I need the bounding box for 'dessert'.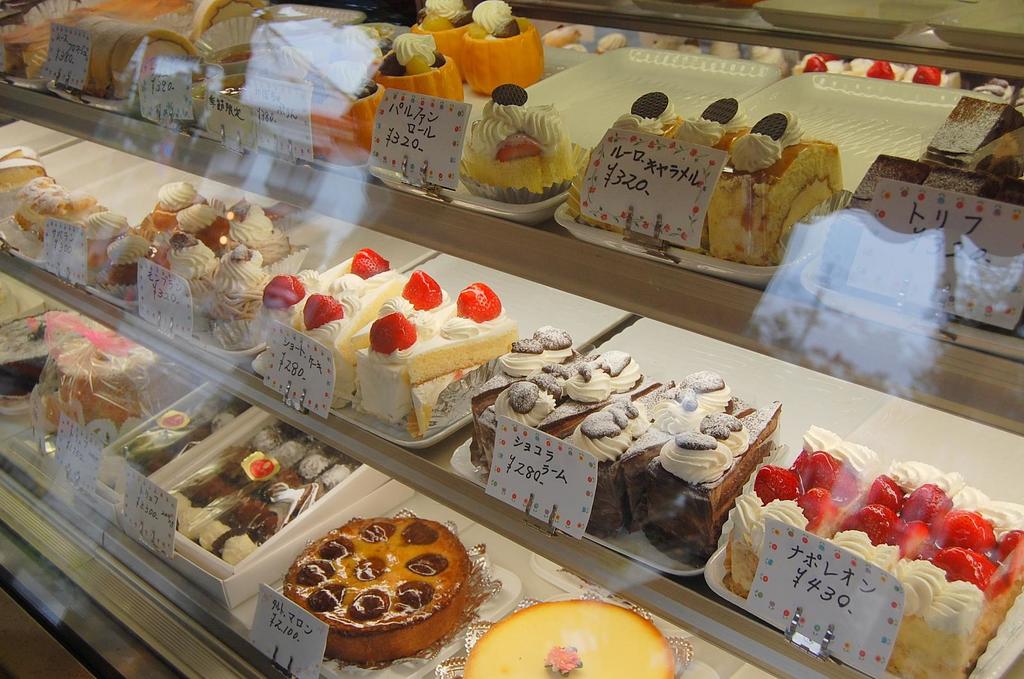
Here it is: [275, 523, 478, 662].
